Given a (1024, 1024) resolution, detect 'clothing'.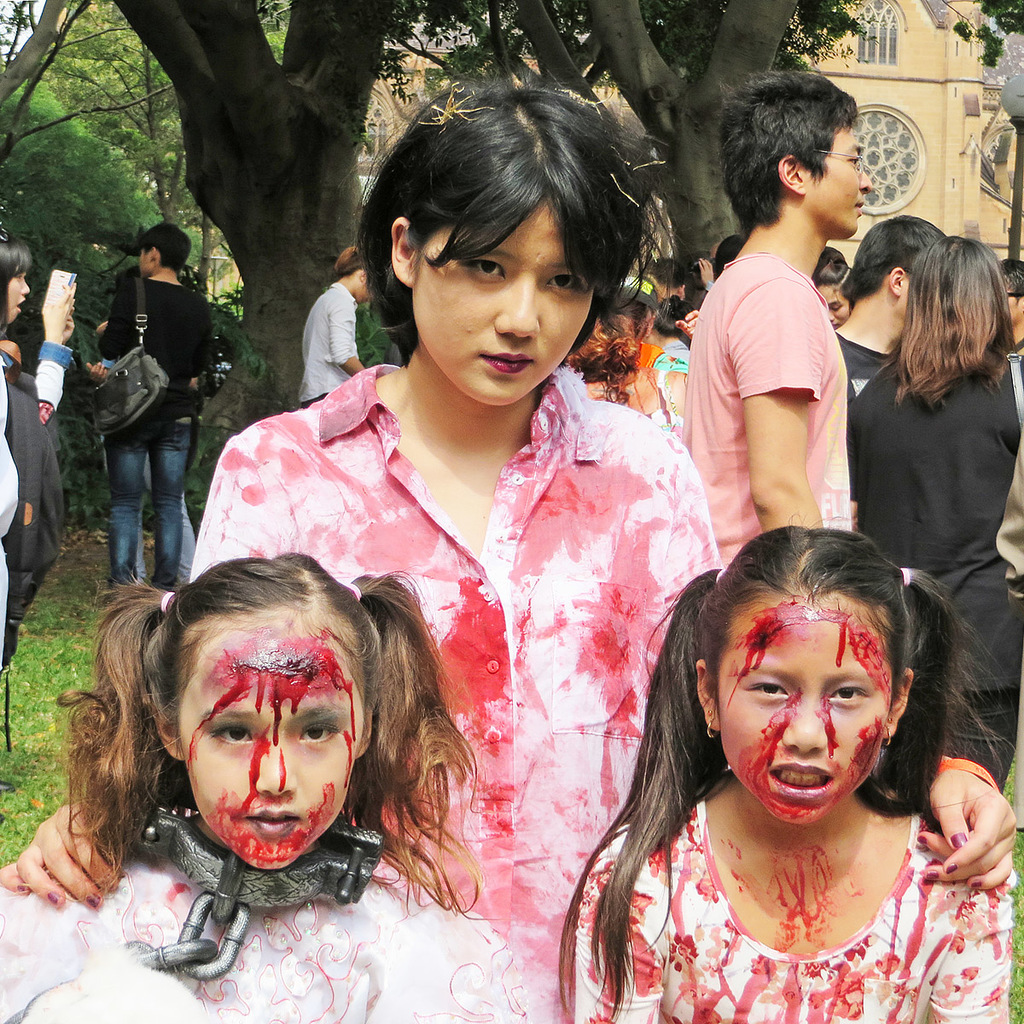
locate(676, 249, 856, 583).
